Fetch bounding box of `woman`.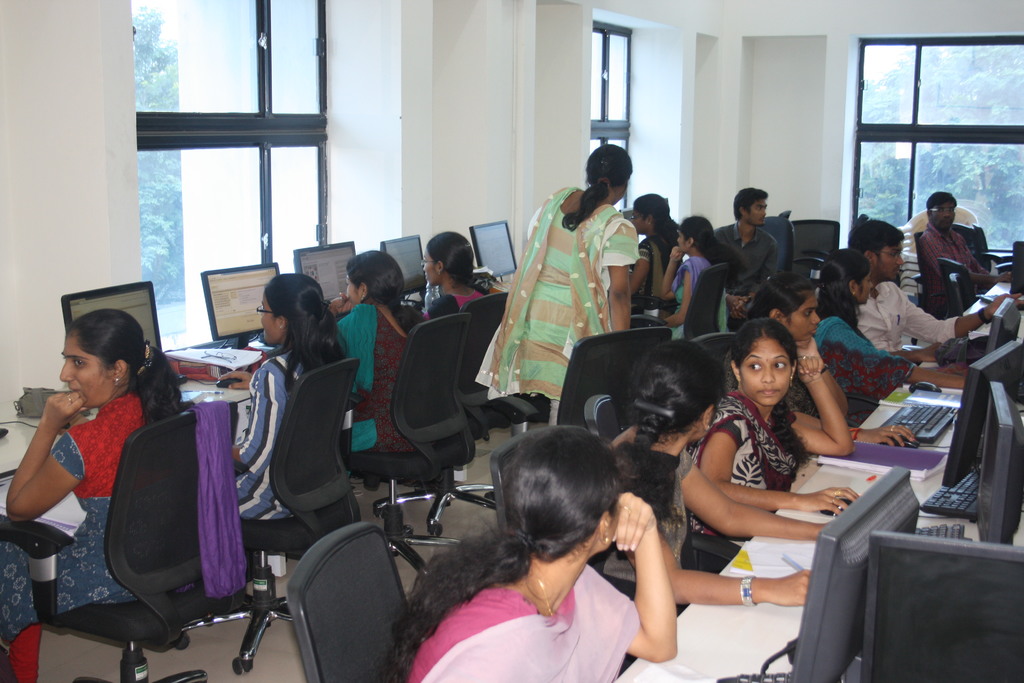
Bbox: 474, 143, 641, 428.
